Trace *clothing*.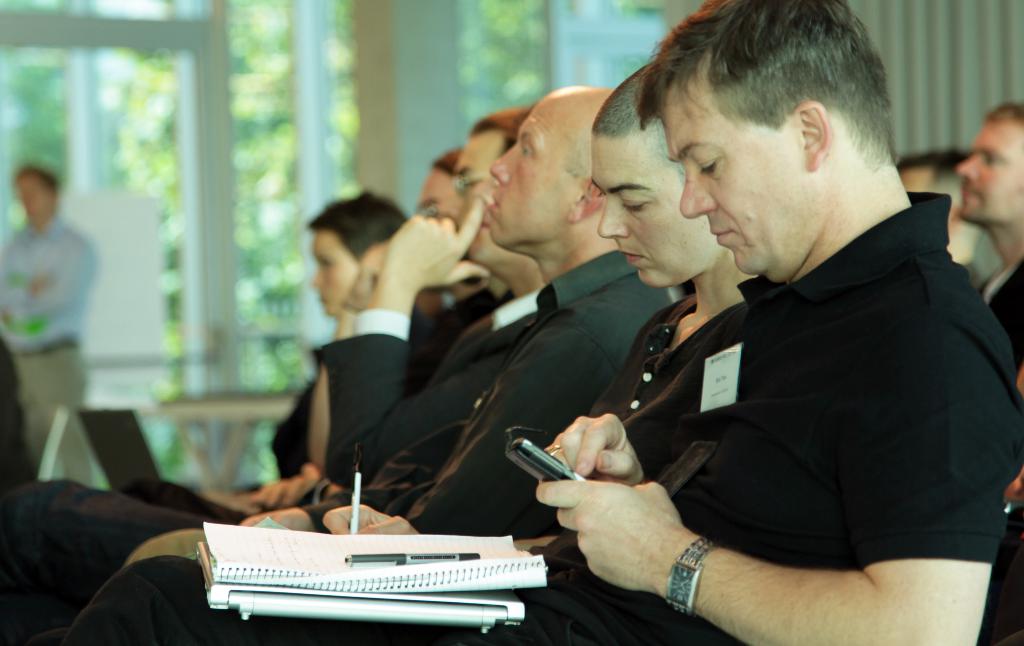
Traced to <region>50, 296, 753, 645</region>.
